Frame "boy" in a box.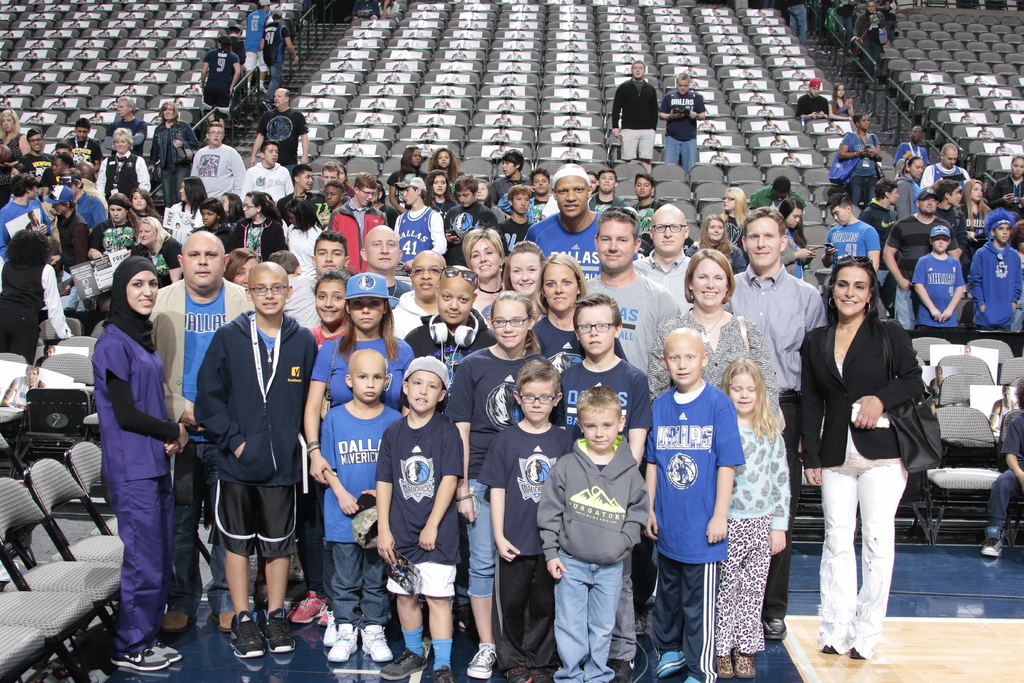
box(586, 168, 624, 211).
